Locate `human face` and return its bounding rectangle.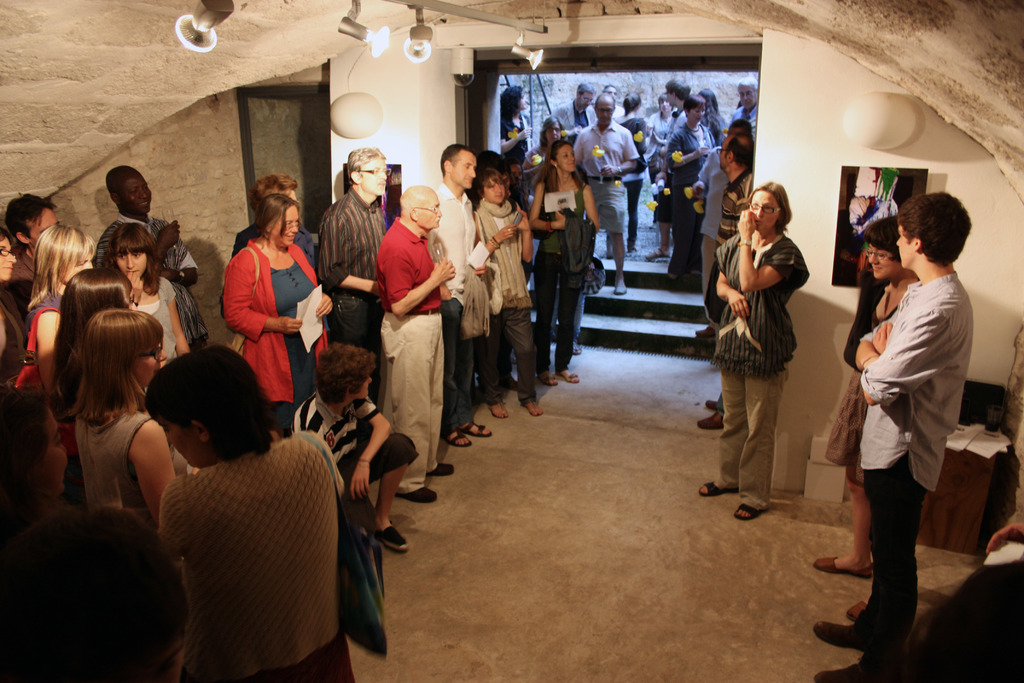
BBox(453, 155, 474, 189).
